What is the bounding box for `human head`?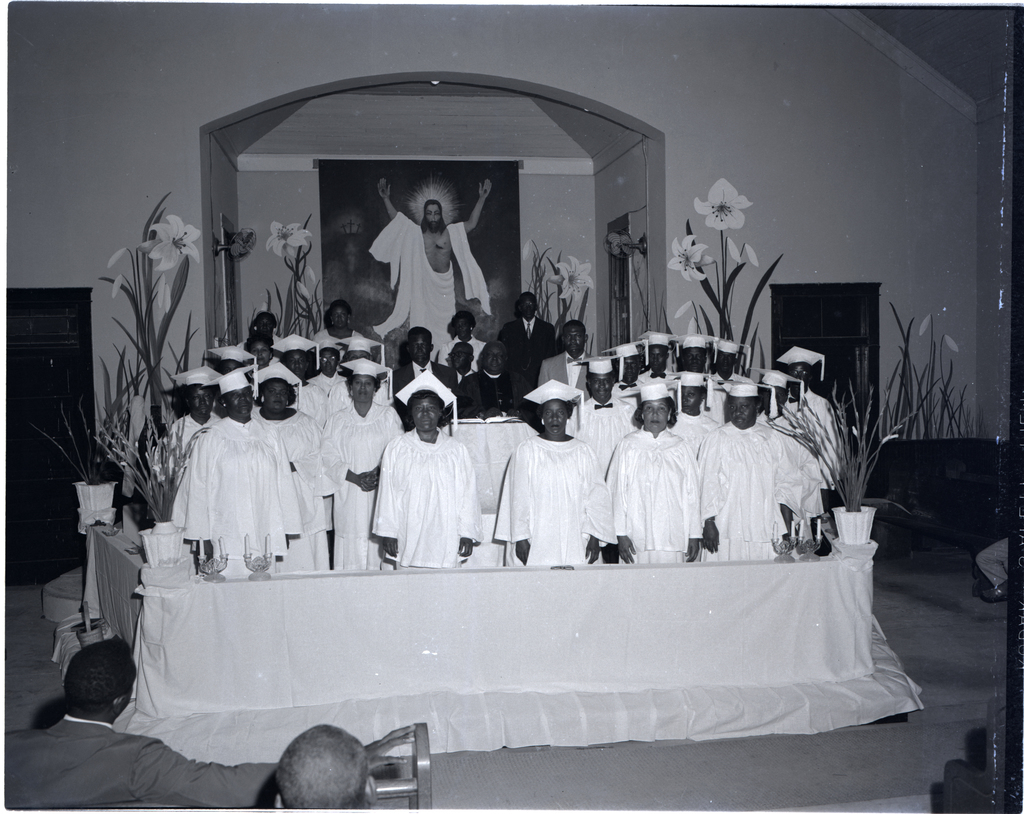
<bbox>517, 290, 540, 321</bbox>.
